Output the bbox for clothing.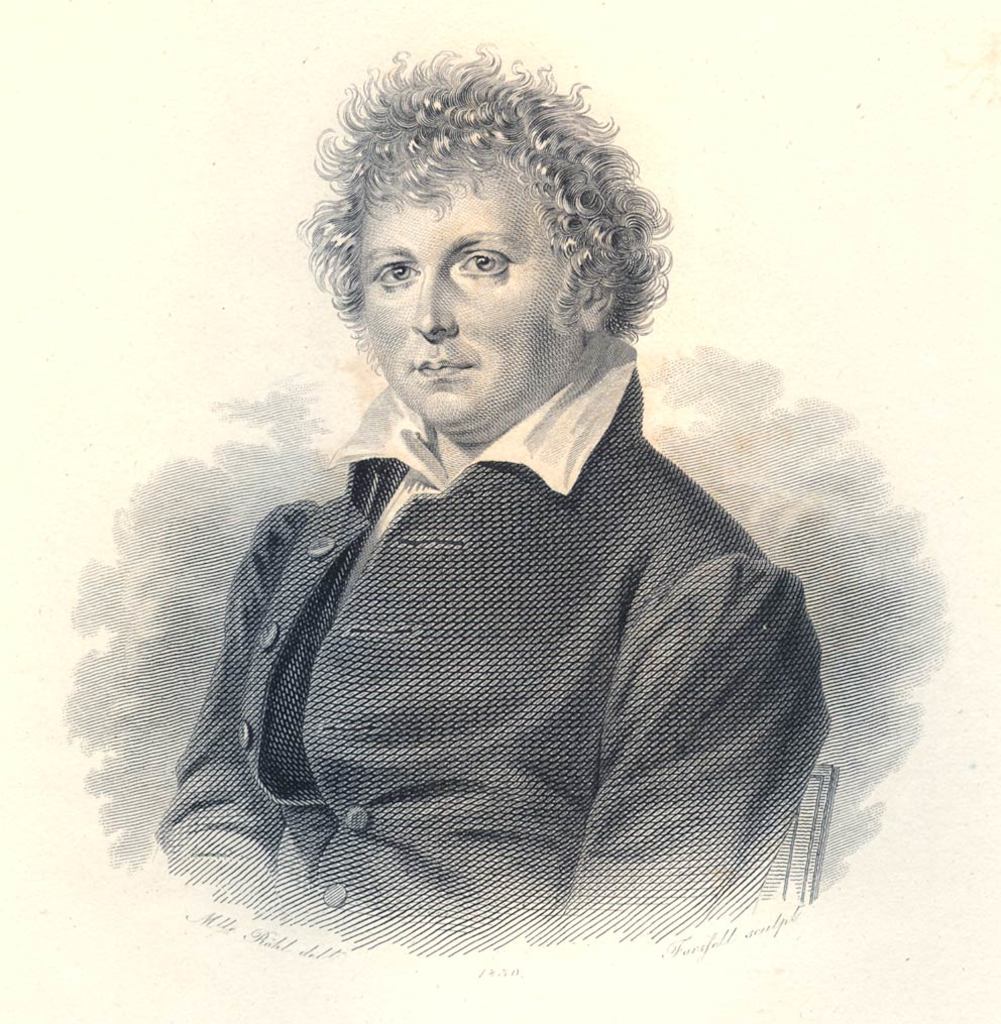
(168,318,864,946).
